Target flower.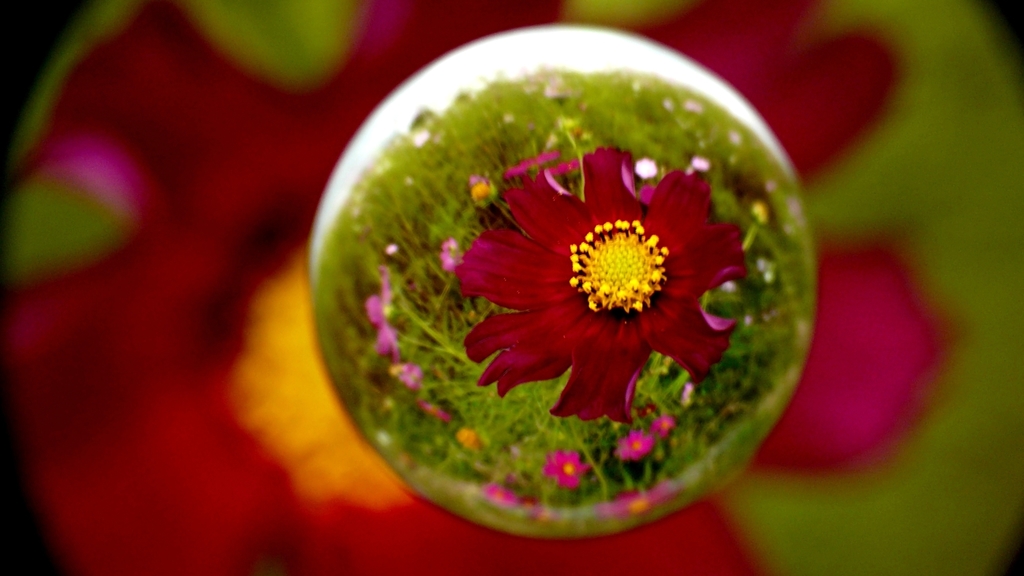
Target region: 650/415/668/440.
